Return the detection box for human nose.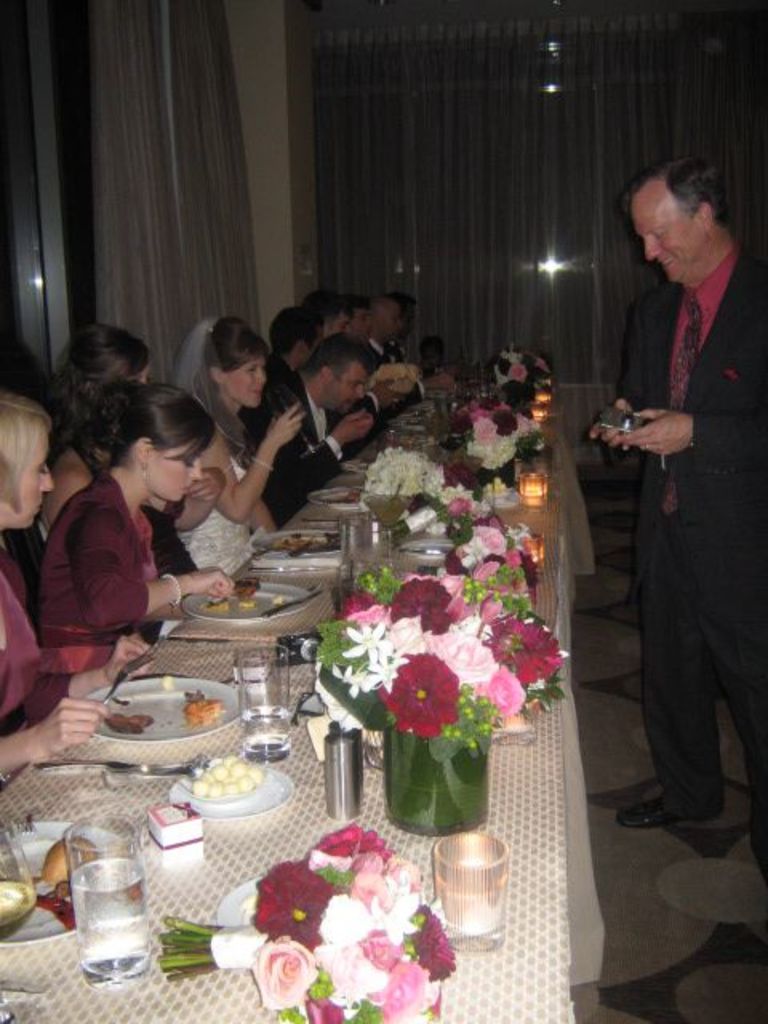
402 318 411 330.
